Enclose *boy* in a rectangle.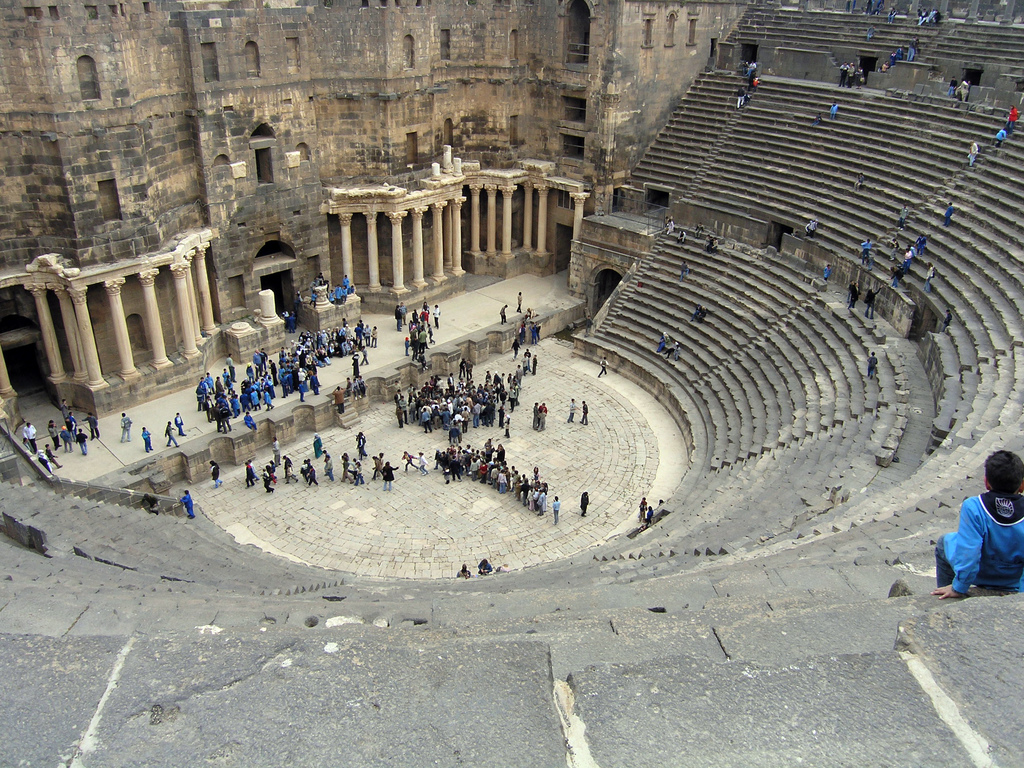
detection(420, 408, 429, 432).
